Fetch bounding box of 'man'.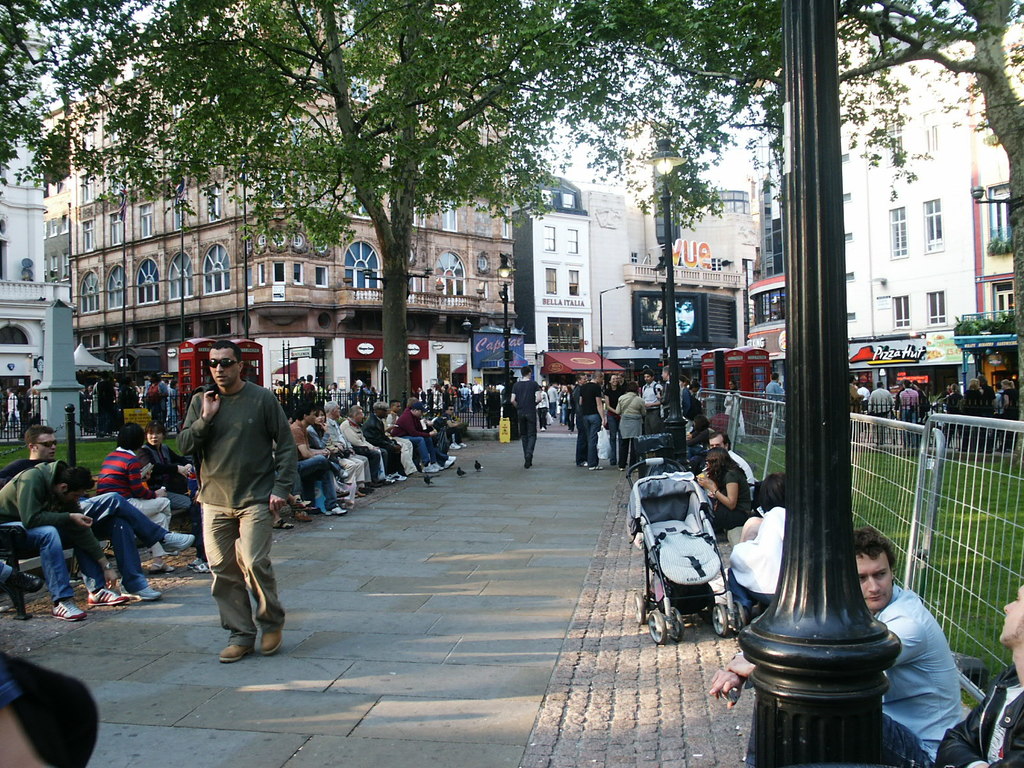
Bbox: detection(656, 364, 682, 422).
